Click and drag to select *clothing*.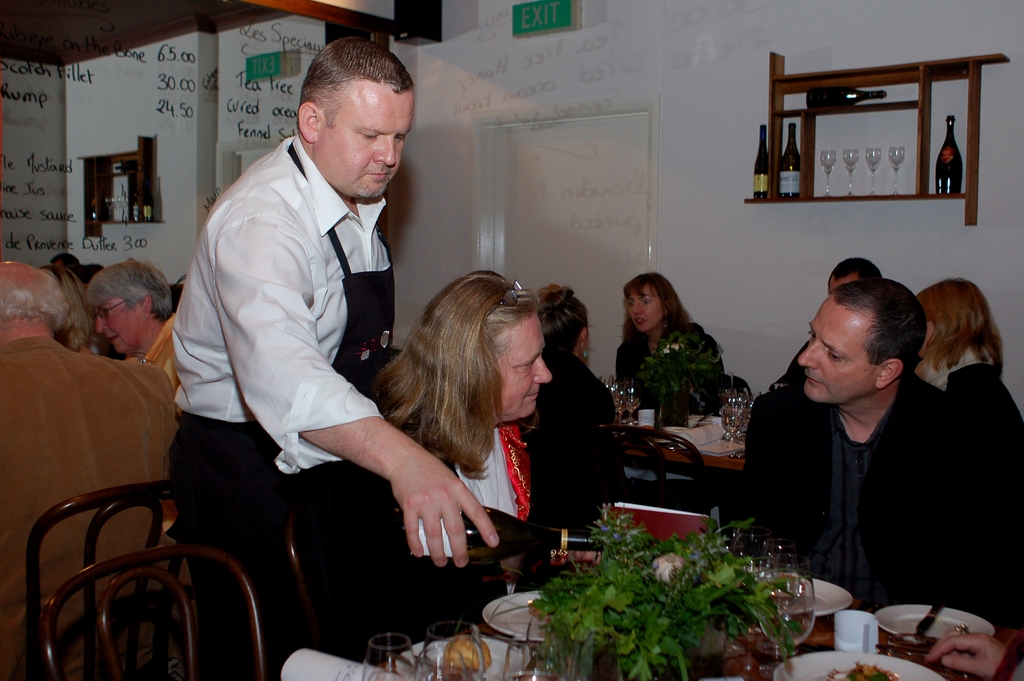
Selection: [left=150, top=88, right=434, bottom=611].
